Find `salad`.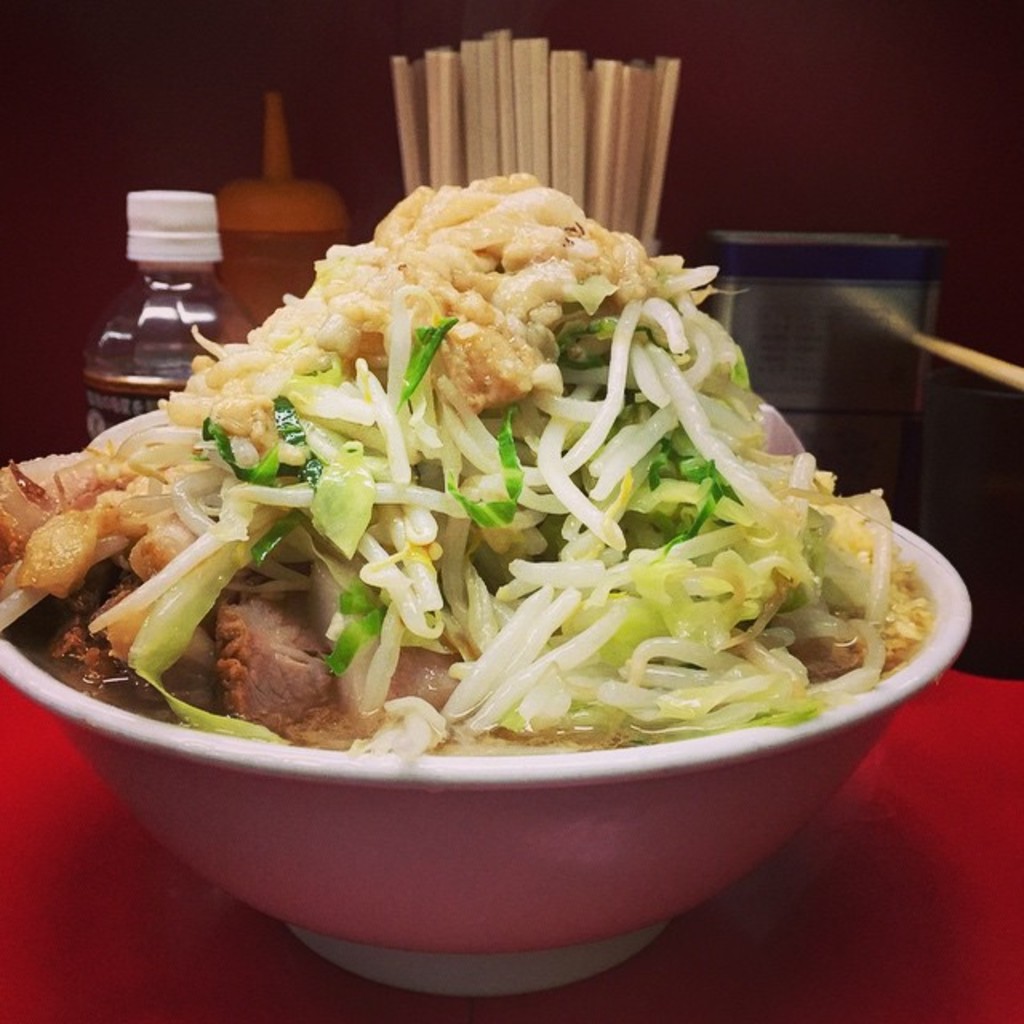
detection(0, 168, 938, 752).
